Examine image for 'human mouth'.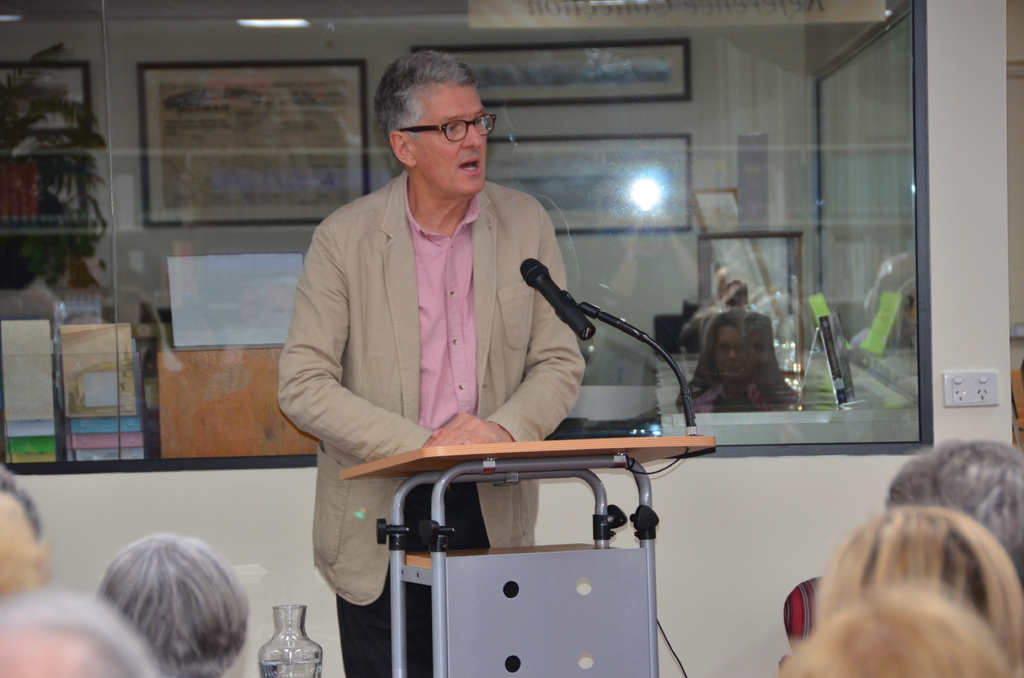
Examination result: {"left": 460, "top": 157, "right": 481, "bottom": 174}.
